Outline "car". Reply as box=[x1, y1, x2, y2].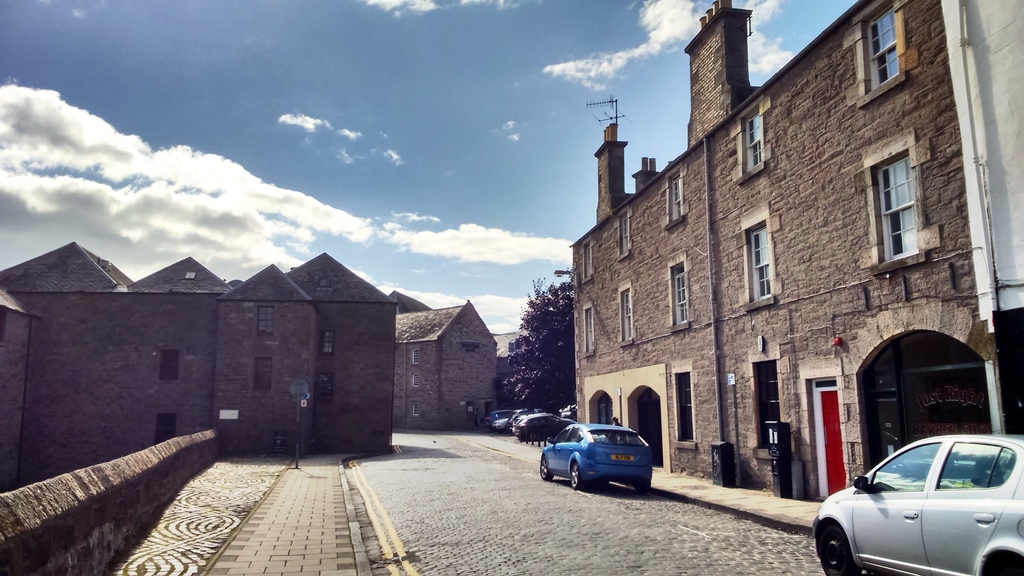
box=[514, 409, 568, 438].
